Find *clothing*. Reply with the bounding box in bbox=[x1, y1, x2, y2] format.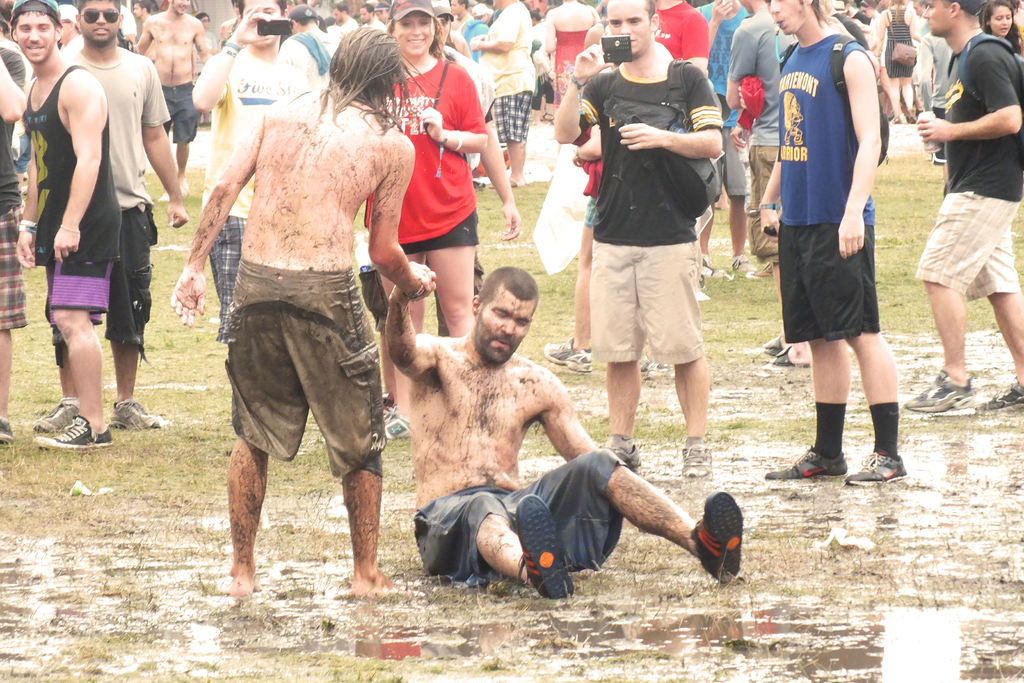
bbox=[553, 22, 588, 110].
